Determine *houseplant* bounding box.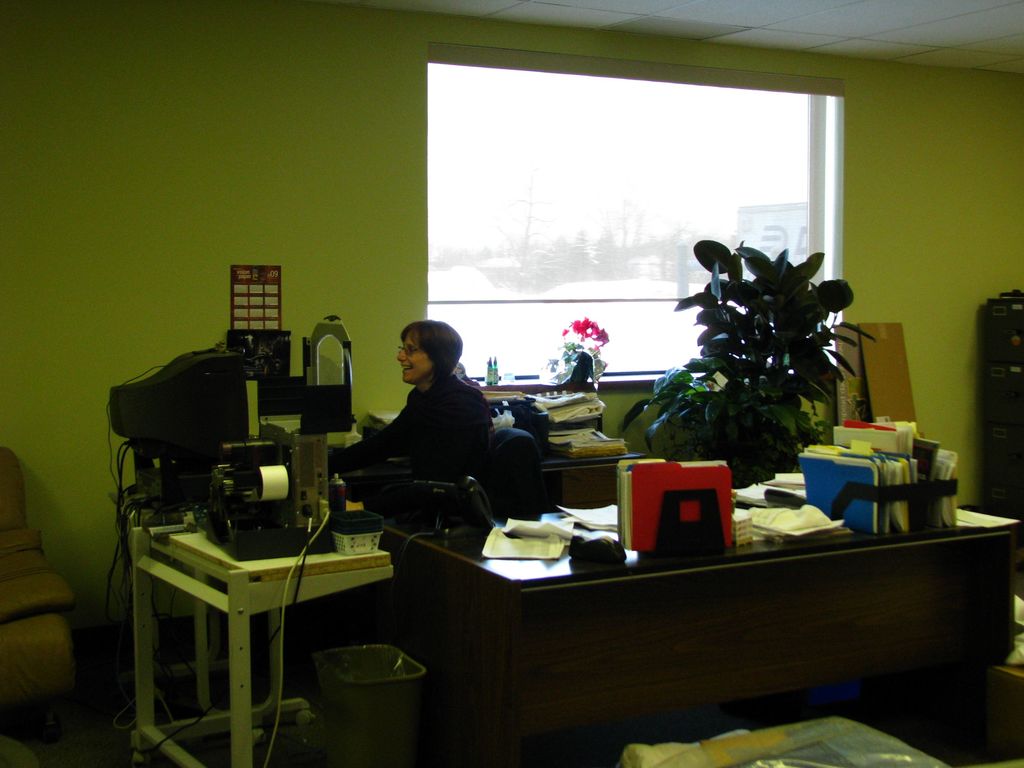
Determined: crop(541, 184, 840, 523).
